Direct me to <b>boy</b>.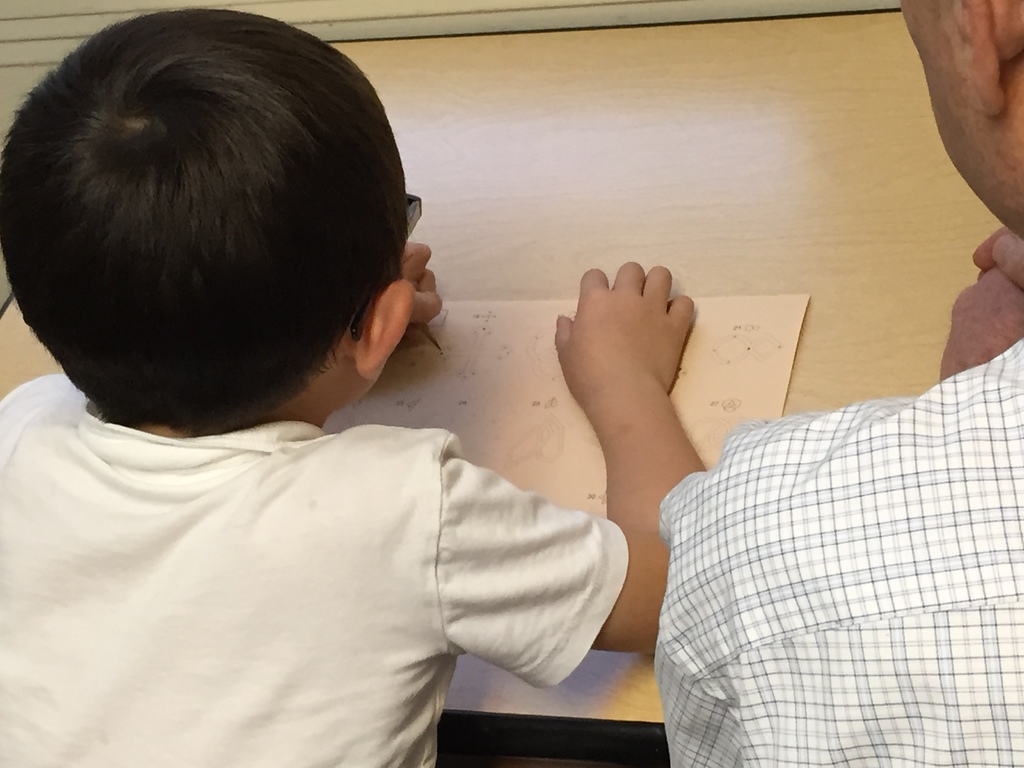
Direction: (x1=36, y1=29, x2=673, y2=740).
